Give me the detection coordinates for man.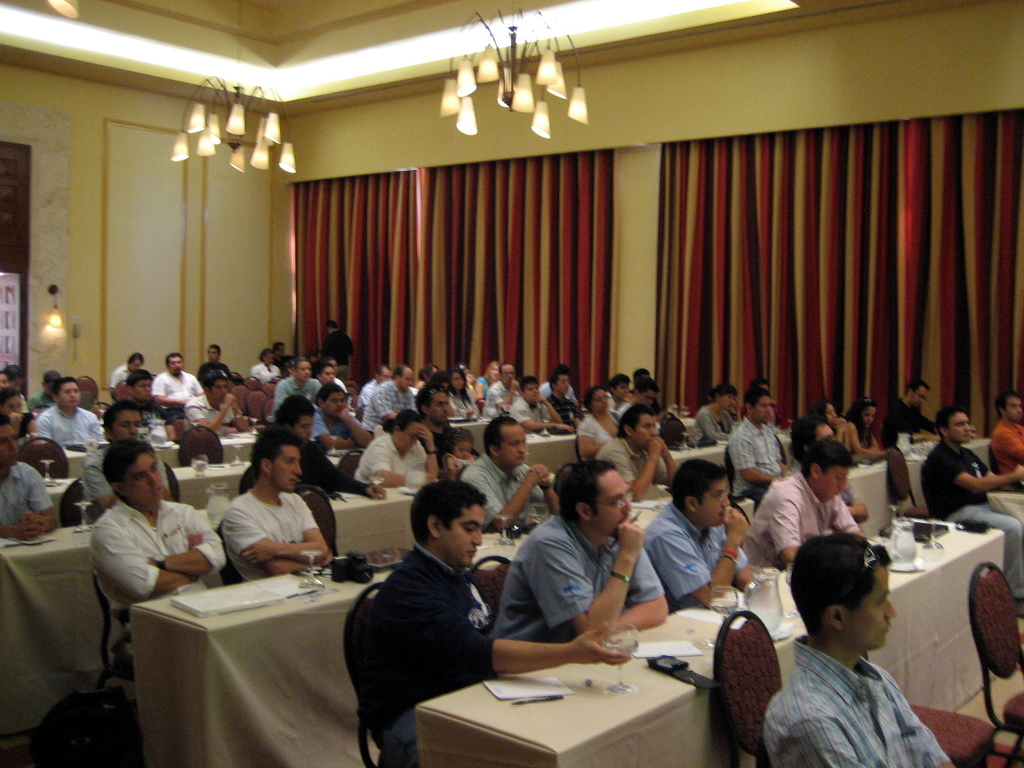
region(153, 351, 201, 400).
